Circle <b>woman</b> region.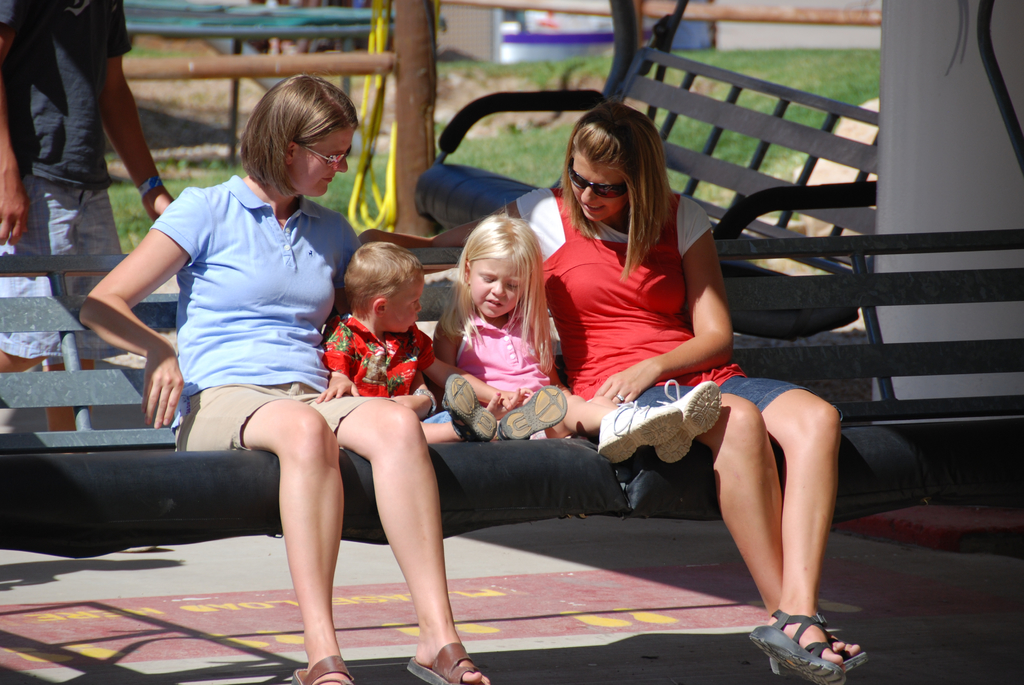
Region: rect(131, 89, 435, 647).
